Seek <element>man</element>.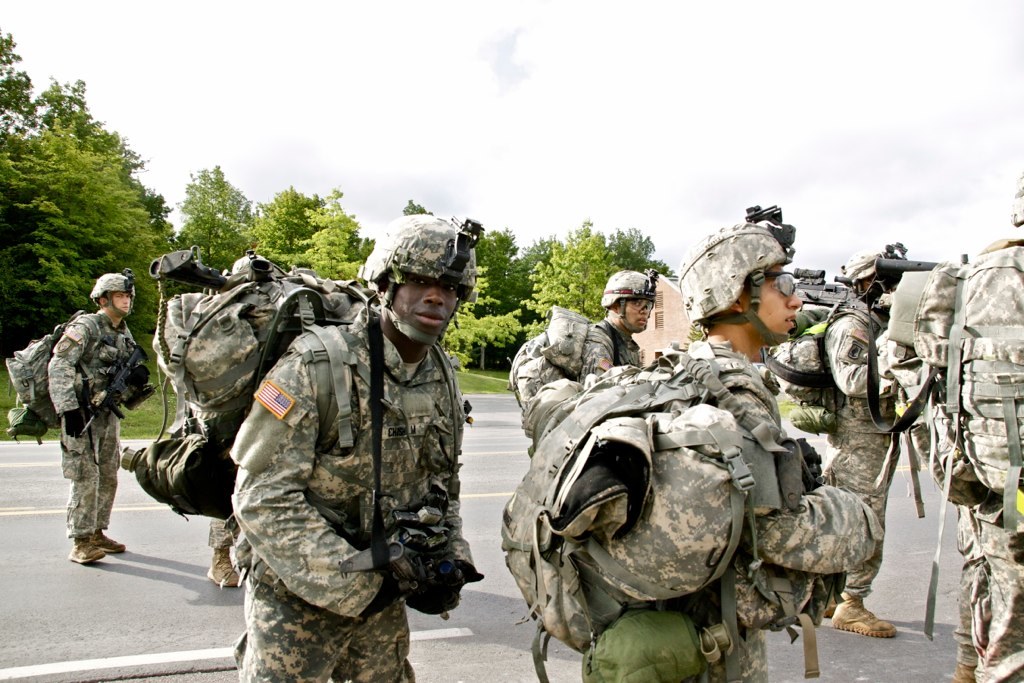
left=224, top=211, right=483, bottom=682.
